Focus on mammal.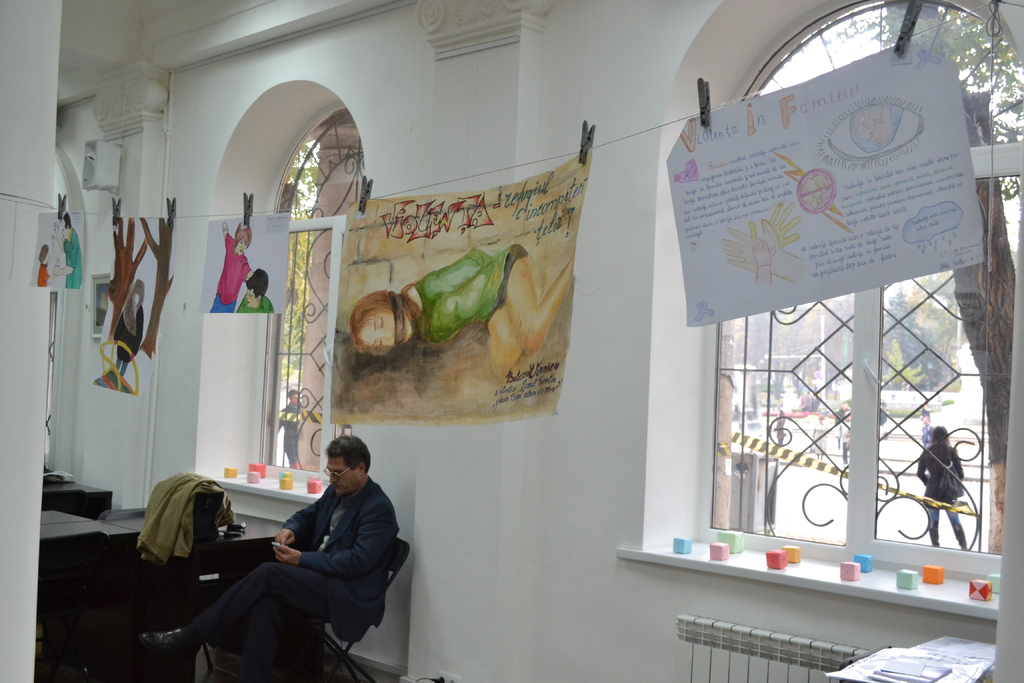
Focused at region(915, 423, 972, 552).
